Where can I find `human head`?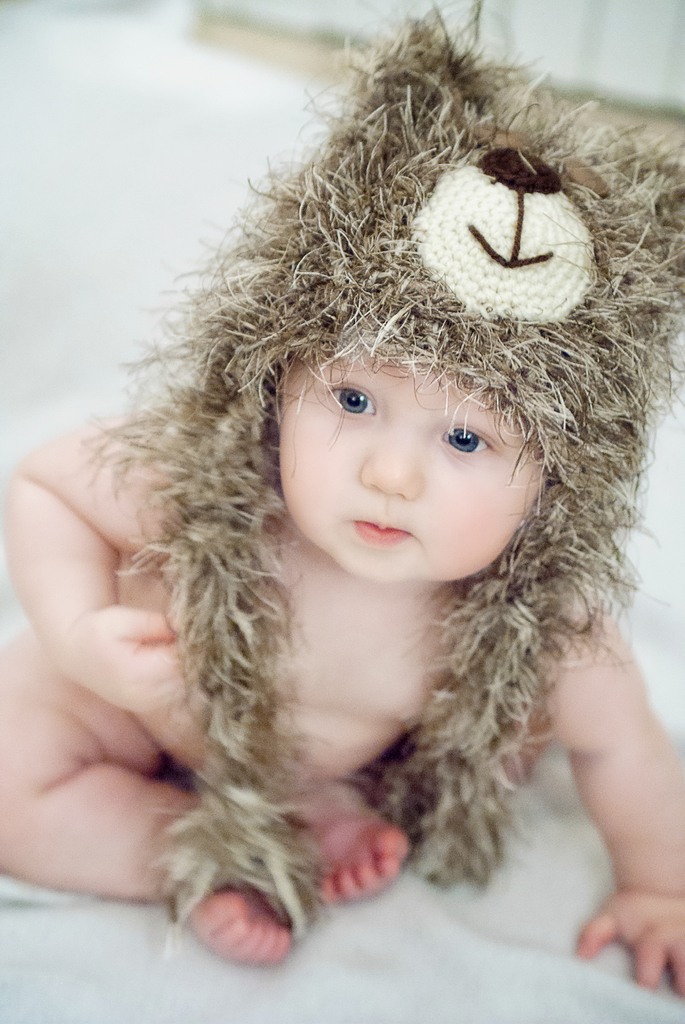
You can find it at {"left": 213, "top": 239, "right": 594, "bottom": 586}.
